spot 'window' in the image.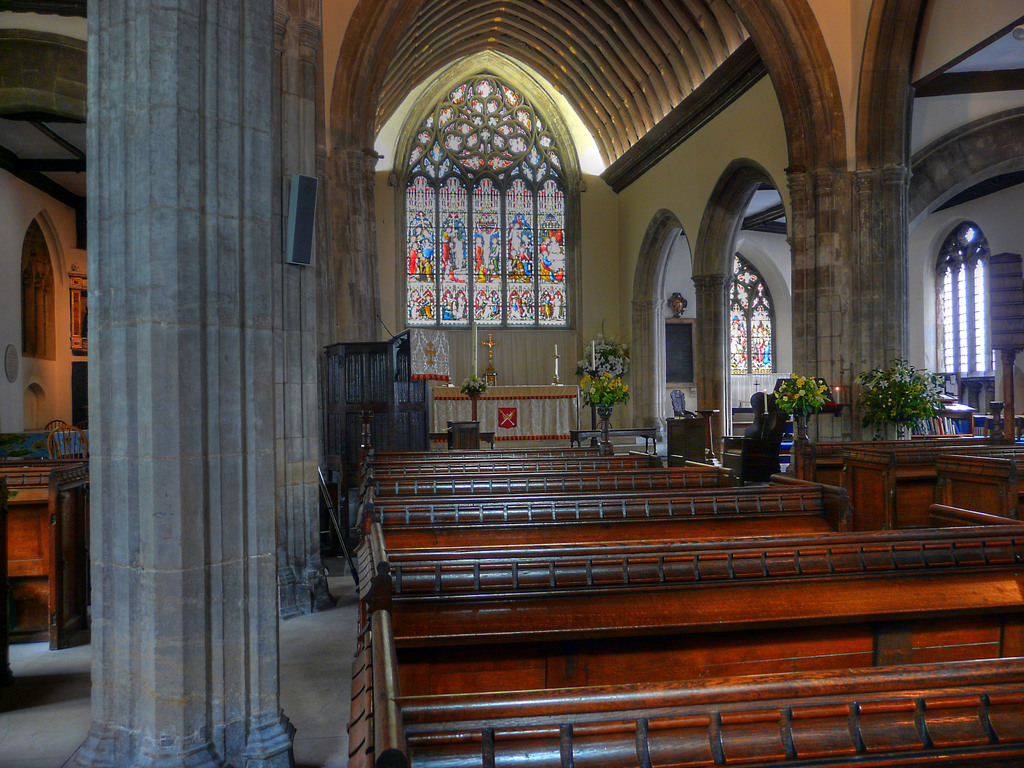
'window' found at Rect(401, 76, 575, 327).
